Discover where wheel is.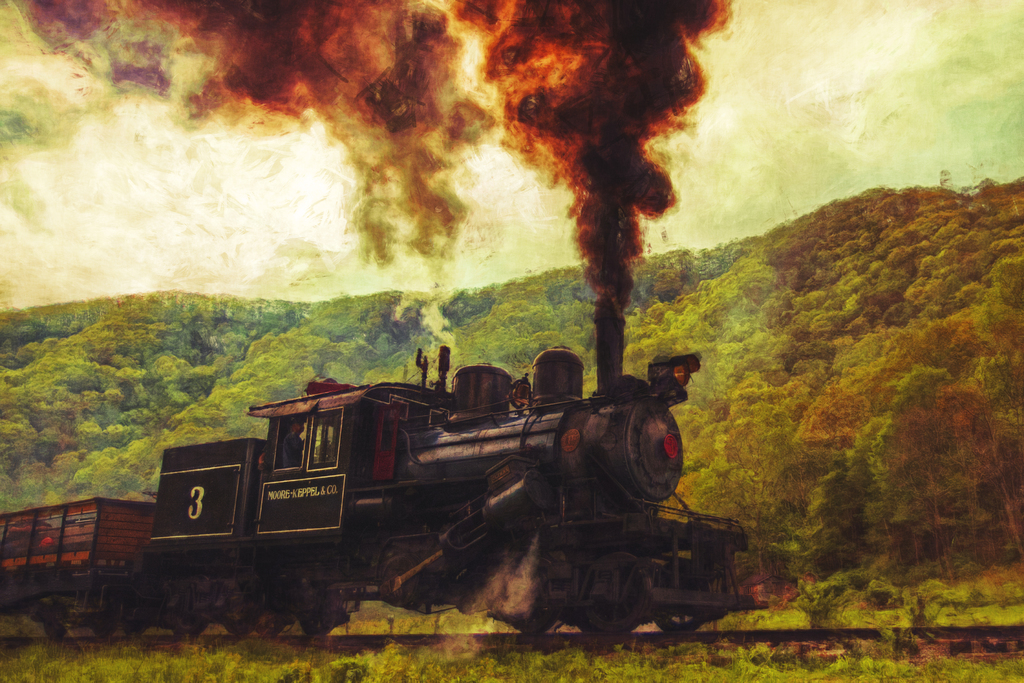
Discovered at <bbox>172, 618, 206, 636</bbox>.
